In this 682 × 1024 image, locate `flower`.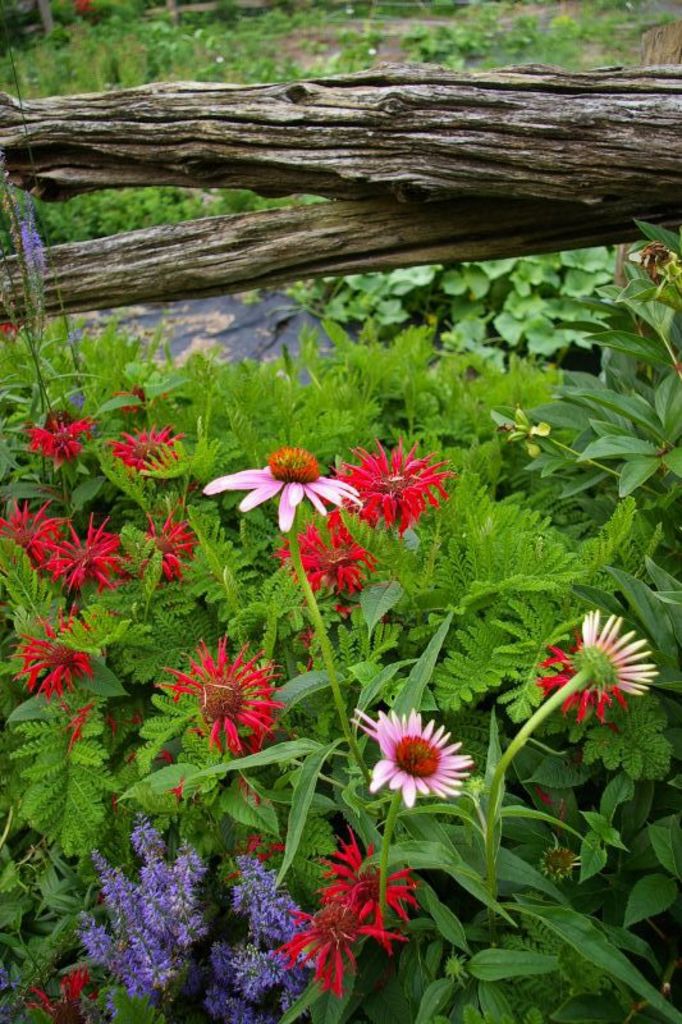
Bounding box: {"x1": 22, "y1": 600, "x2": 122, "y2": 699}.
